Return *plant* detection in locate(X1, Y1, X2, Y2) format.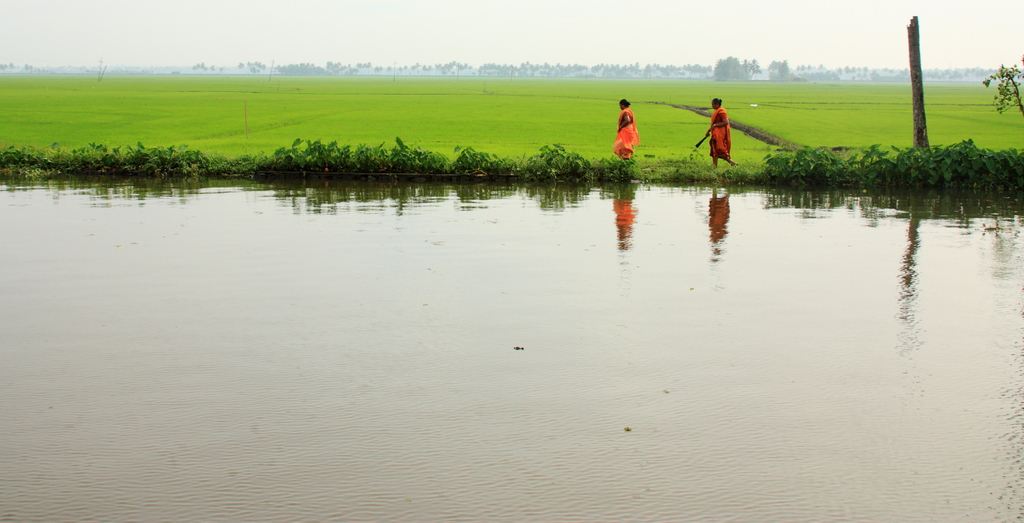
locate(1, 140, 61, 185).
